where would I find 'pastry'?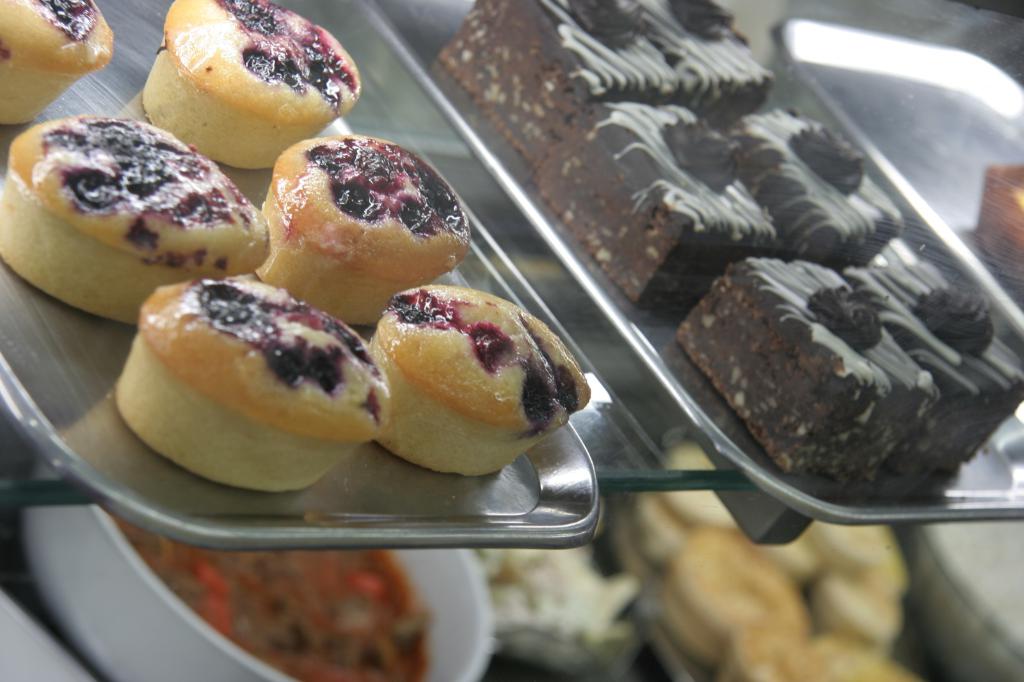
At x1=842 y1=260 x2=1023 y2=473.
